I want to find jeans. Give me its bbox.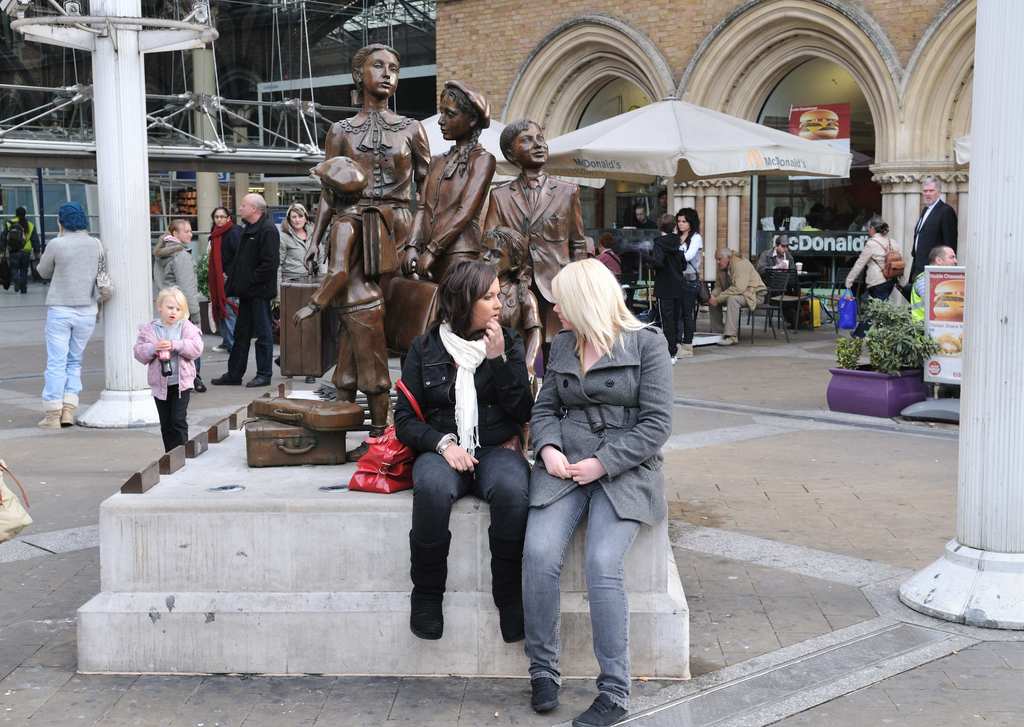
Rect(663, 298, 688, 355).
